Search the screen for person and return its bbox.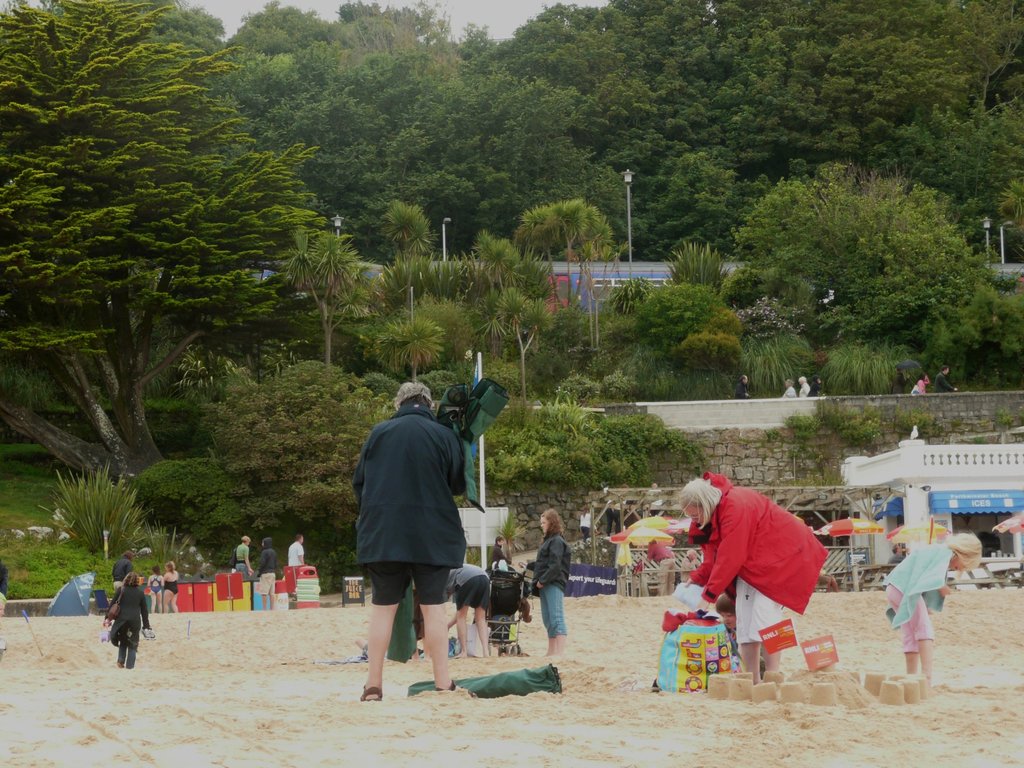
Found: x1=108 y1=552 x2=133 y2=593.
